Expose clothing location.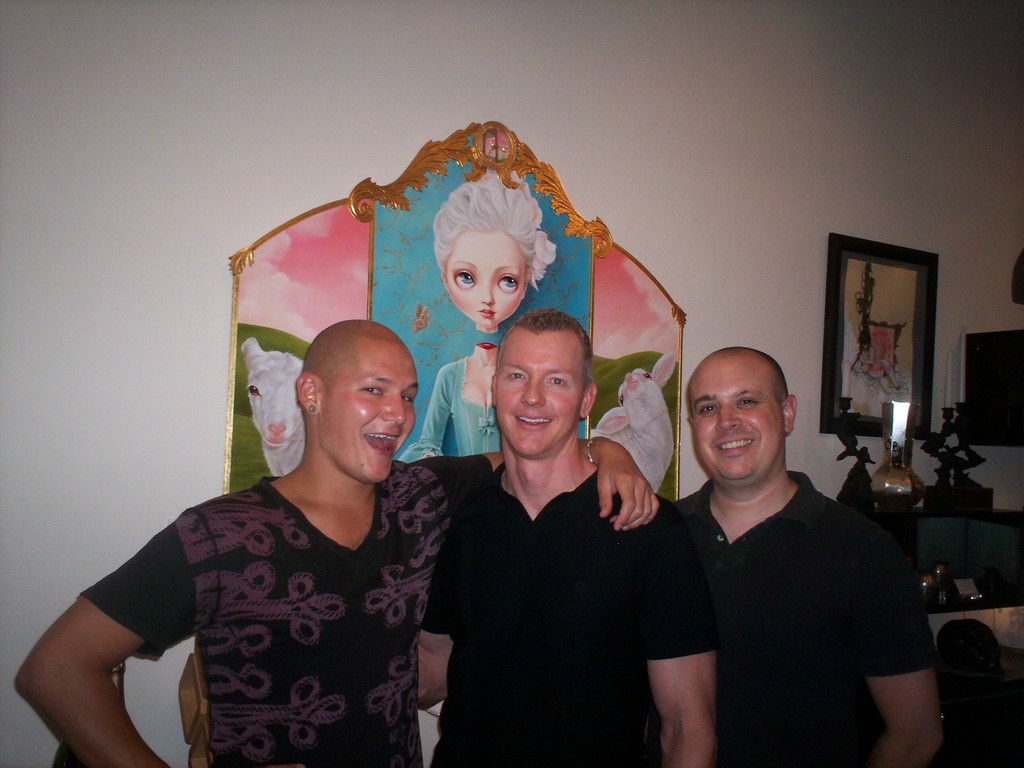
Exposed at [x1=415, y1=458, x2=710, y2=767].
